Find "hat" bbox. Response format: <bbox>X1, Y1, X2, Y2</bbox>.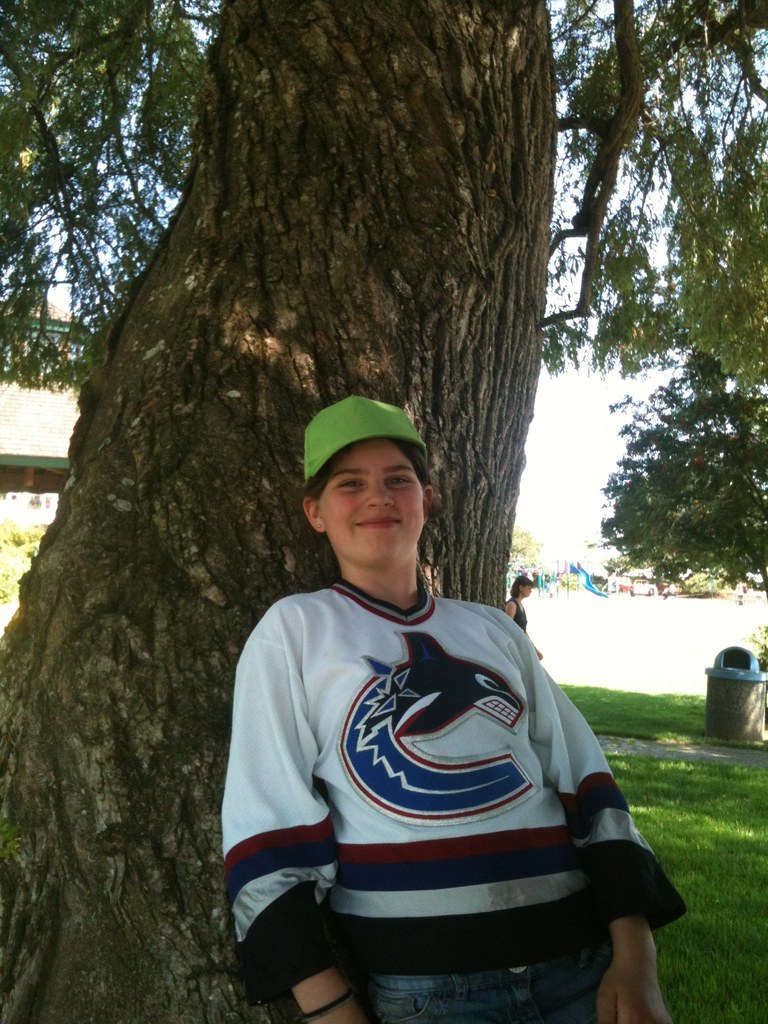
<bbox>303, 394, 429, 481</bbox>.
